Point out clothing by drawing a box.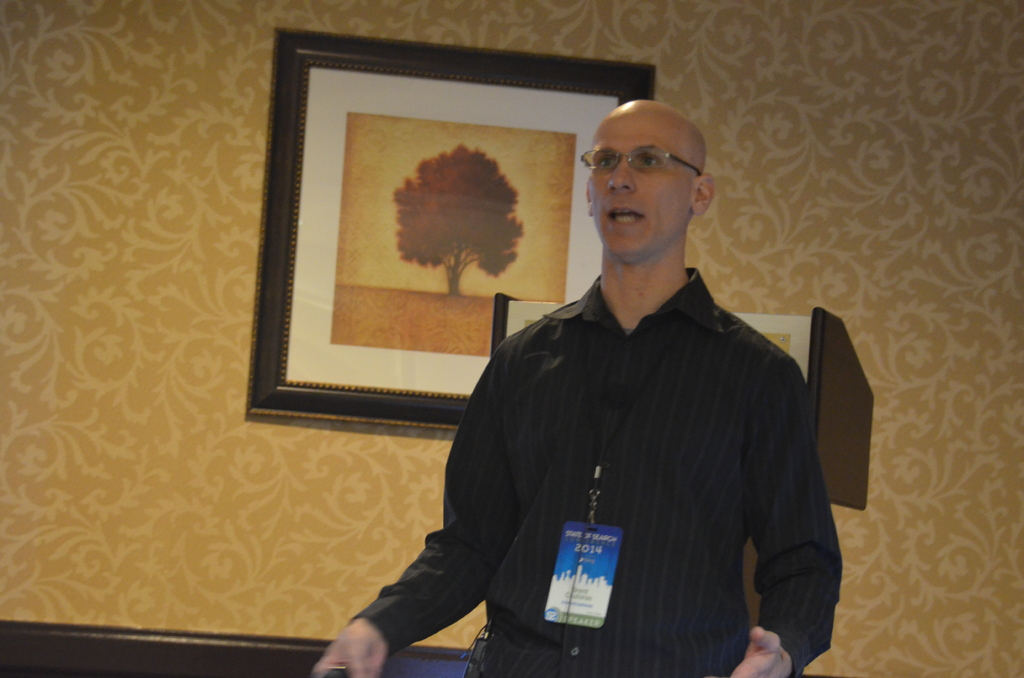
Rect(348, 271, 844, 677).
